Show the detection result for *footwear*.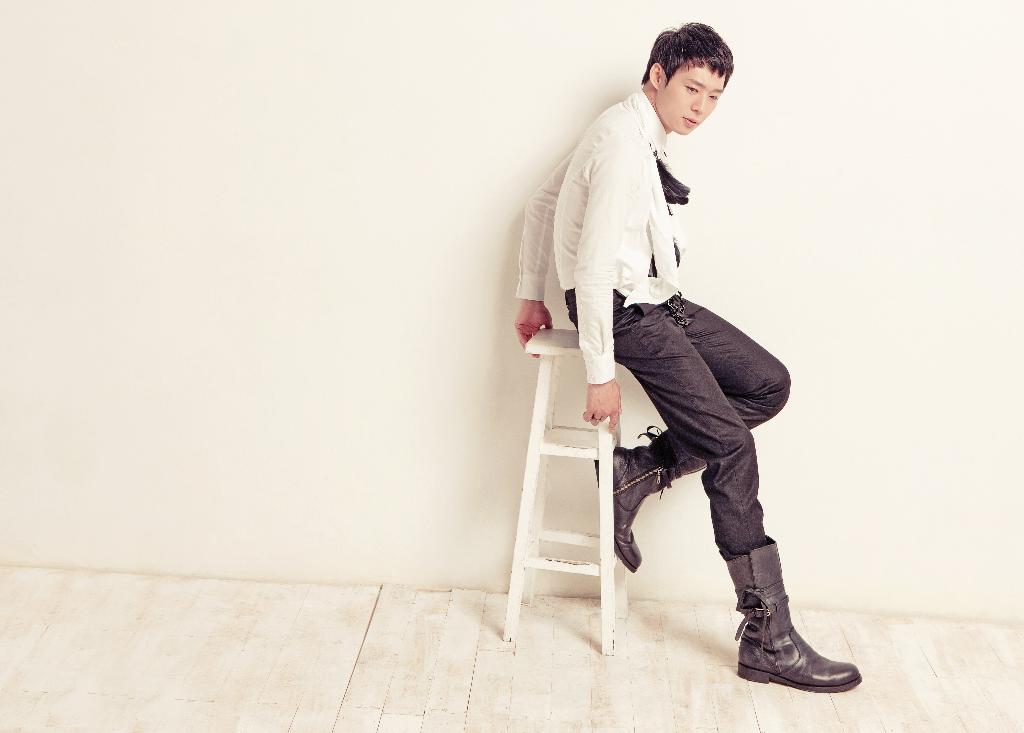
{"left": 732, "top": 529, "right": 868, "bottom": 689}.
